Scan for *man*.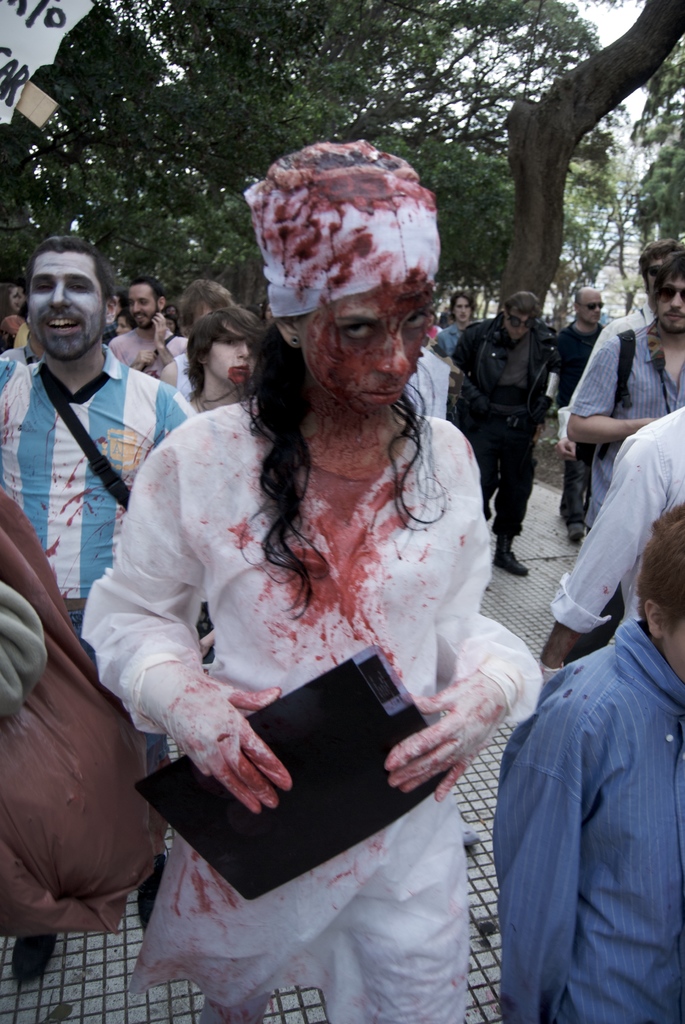
Scan result: [112, 280, 186, 378].
